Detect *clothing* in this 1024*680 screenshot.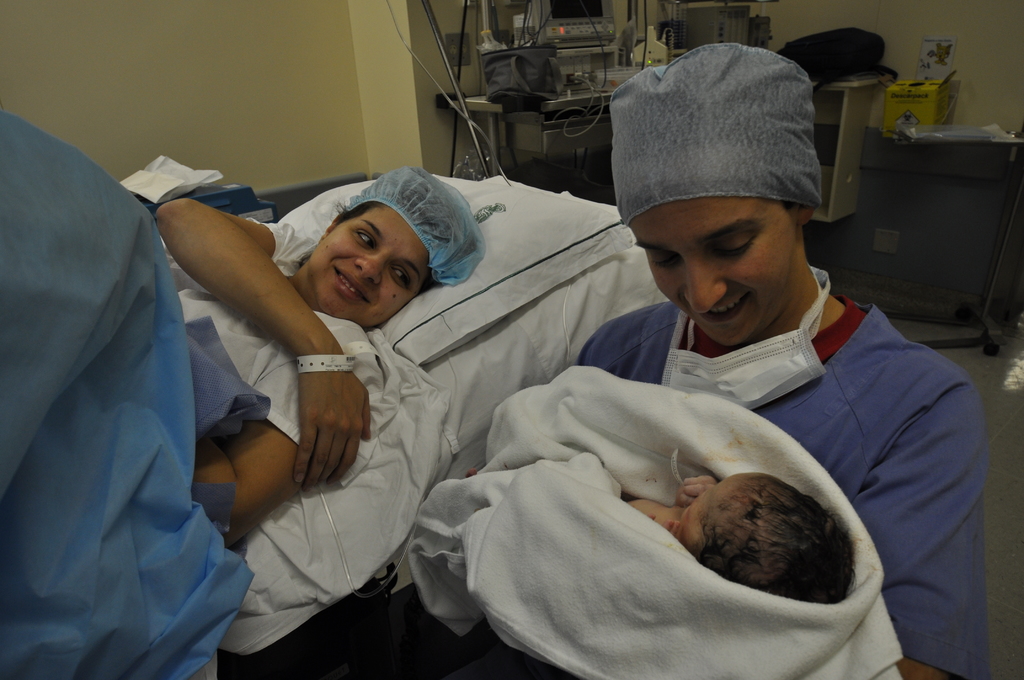
Detection: (left=577, top=291, right=989, bottom=679).
